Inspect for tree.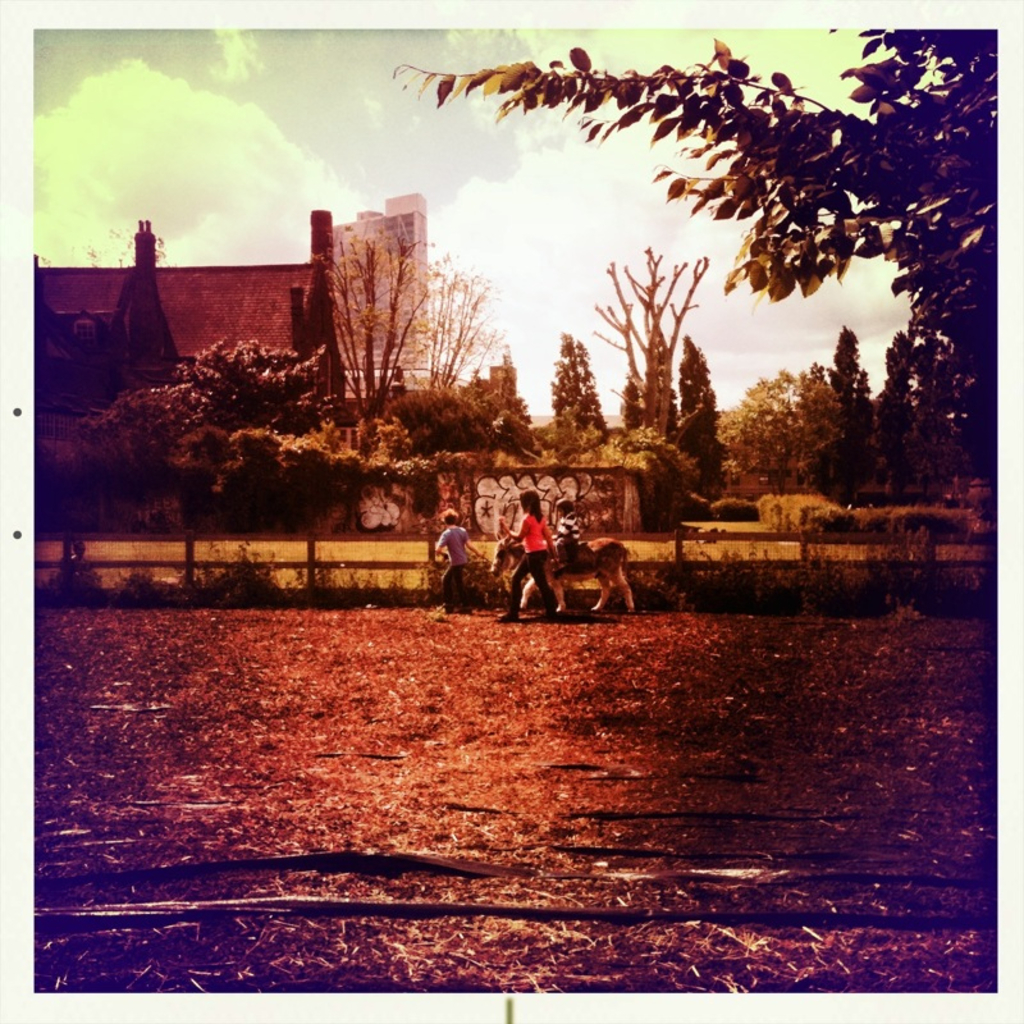
Inspection: left=590, top=237, right=716, bottom=448.
